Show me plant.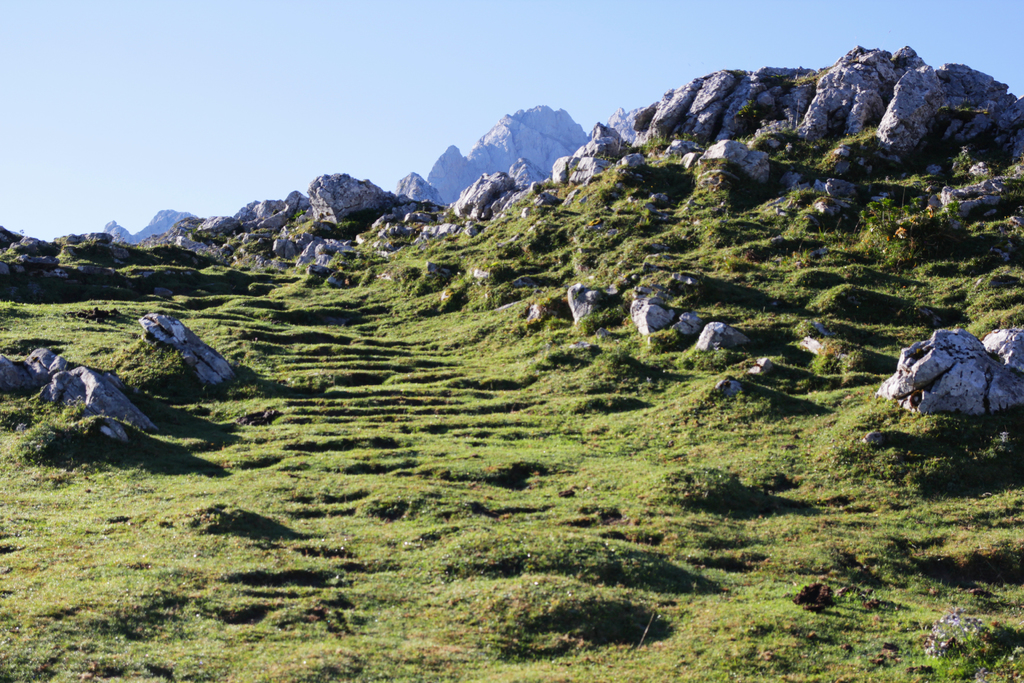
plant is here: bbox=[954, 142, 982, 176].
